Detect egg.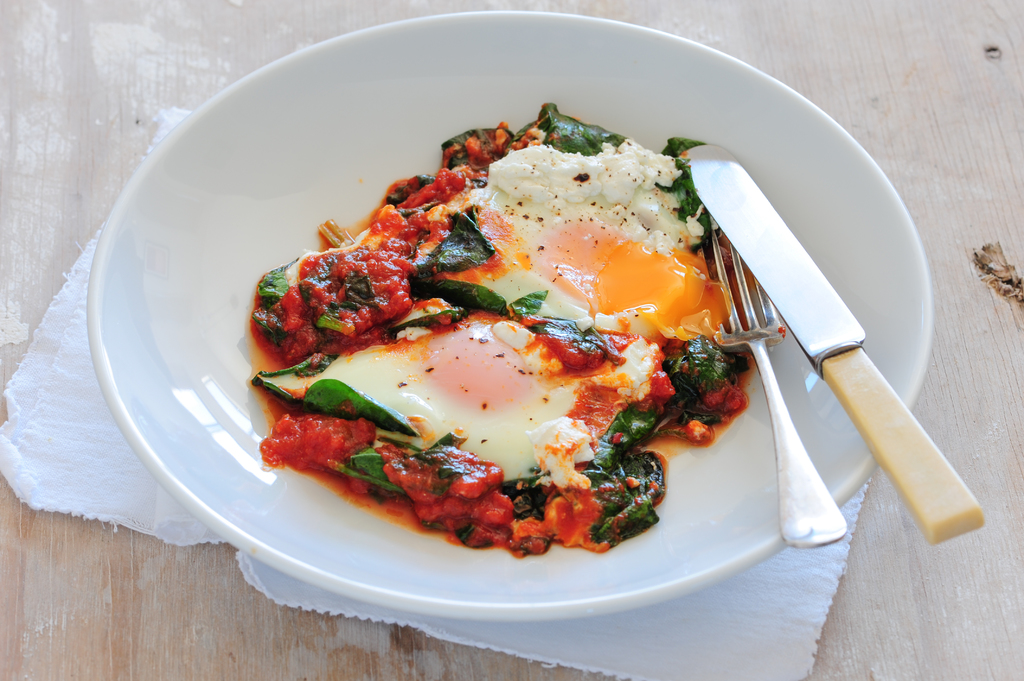
Detected at 260/303/659/486.
